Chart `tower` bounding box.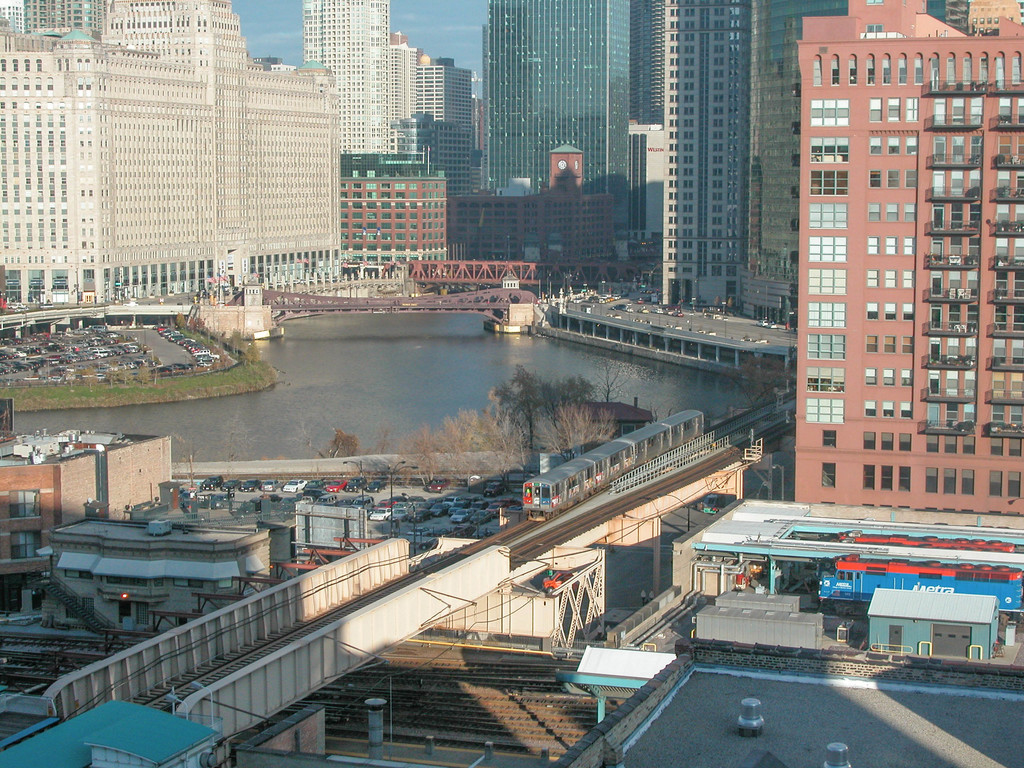
Charted: (left=490, top=0, right=626, bottom=245).
